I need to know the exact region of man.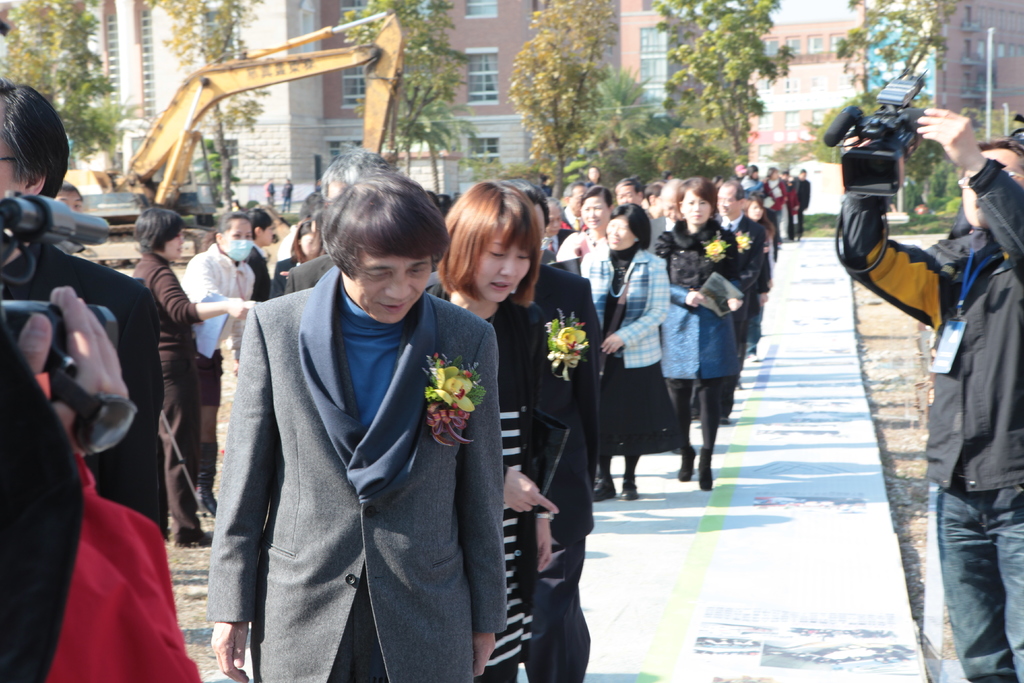
Region: rect(557, 181, 590, 233).
